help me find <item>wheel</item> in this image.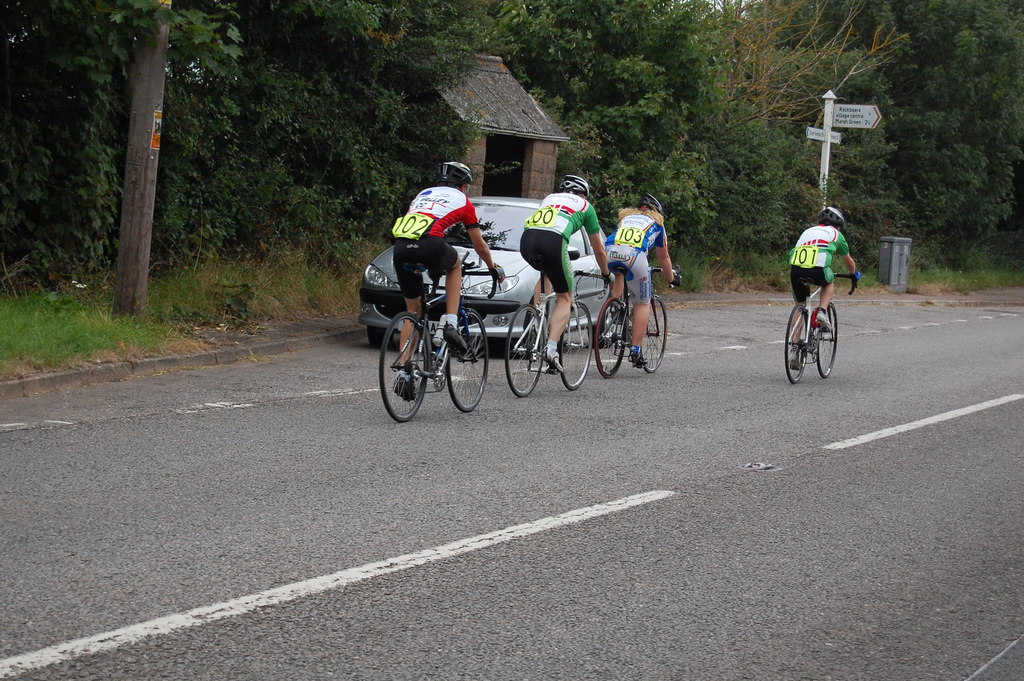
Found it: bbox=(783, 303, 811, 386).
